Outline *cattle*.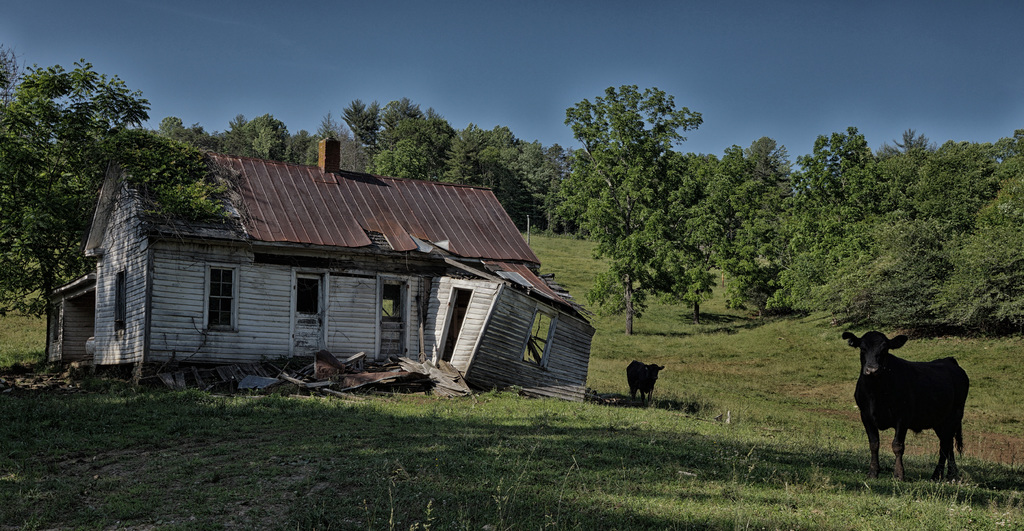
Outline: (left=850, top=325, right=980, bottom=480).
